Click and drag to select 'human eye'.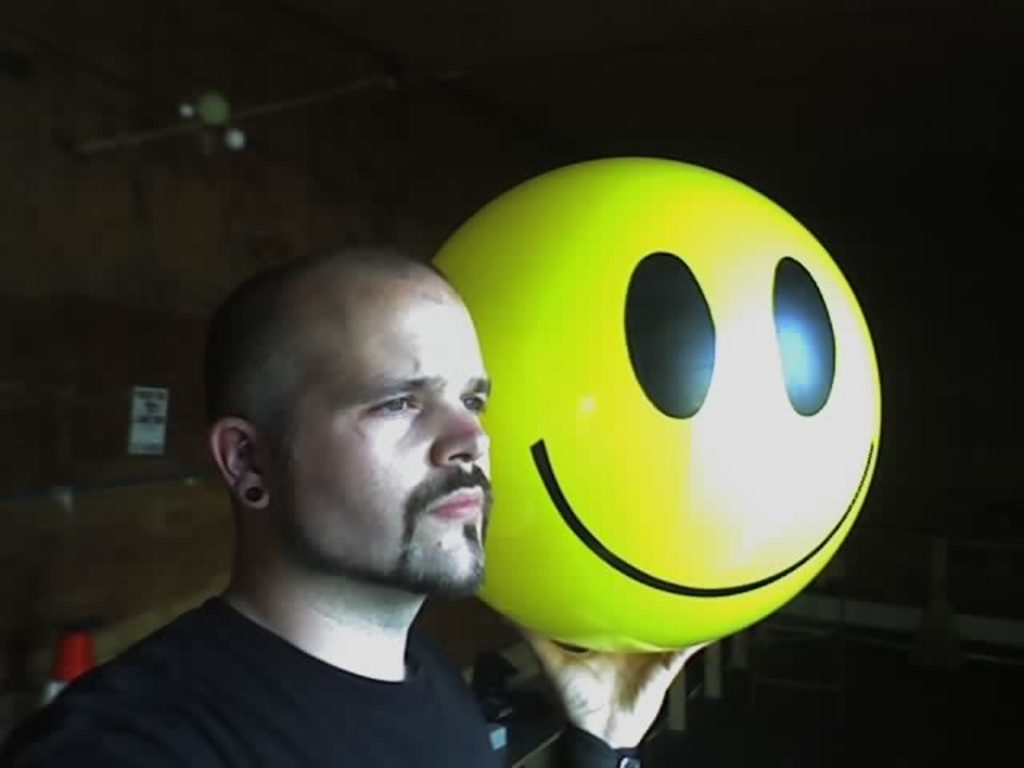
Selection: rect(365, 392, 424, 424).
